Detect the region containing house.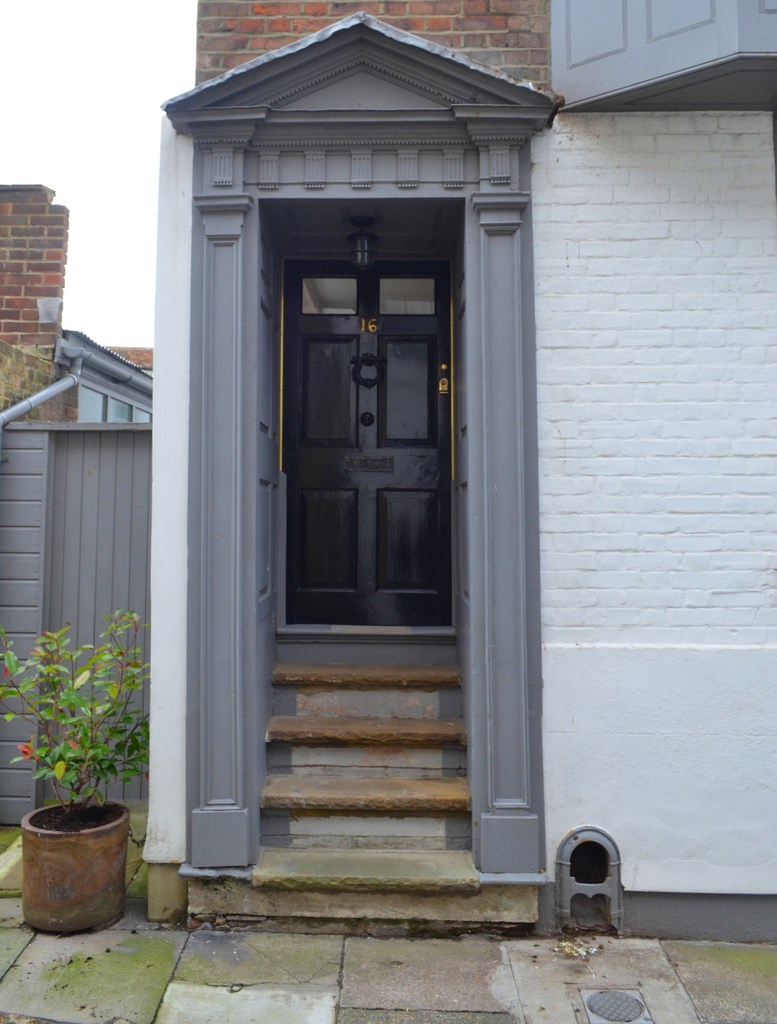
140,0,776,940.
